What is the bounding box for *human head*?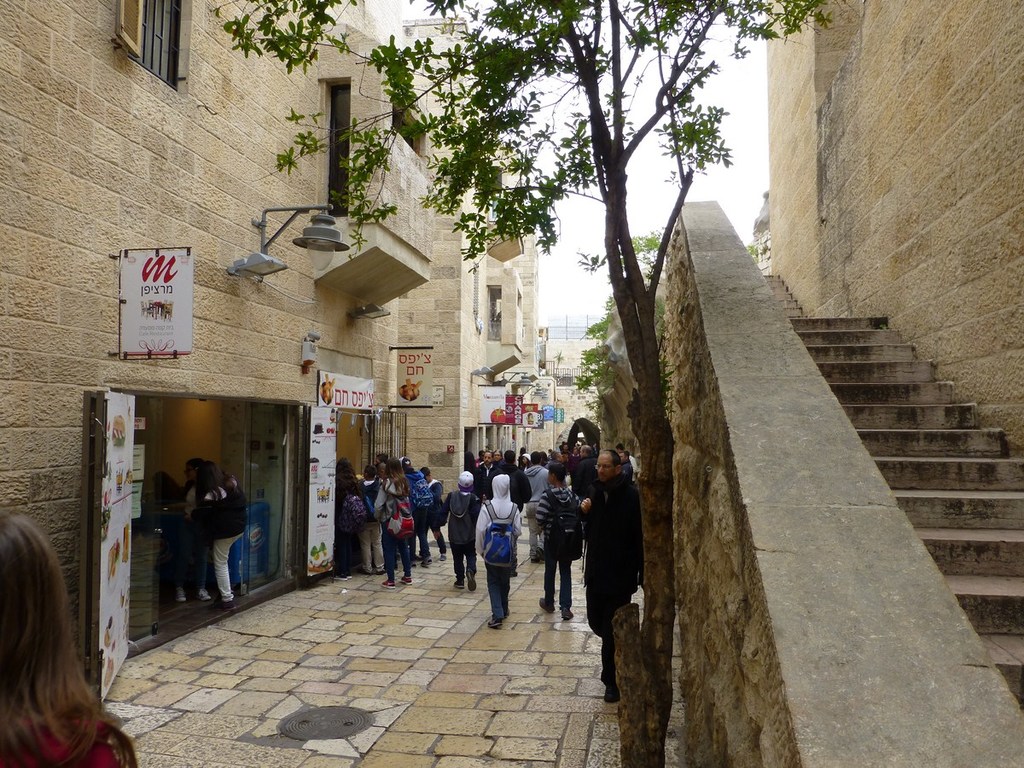
<box>591,447,625,481</box>.
